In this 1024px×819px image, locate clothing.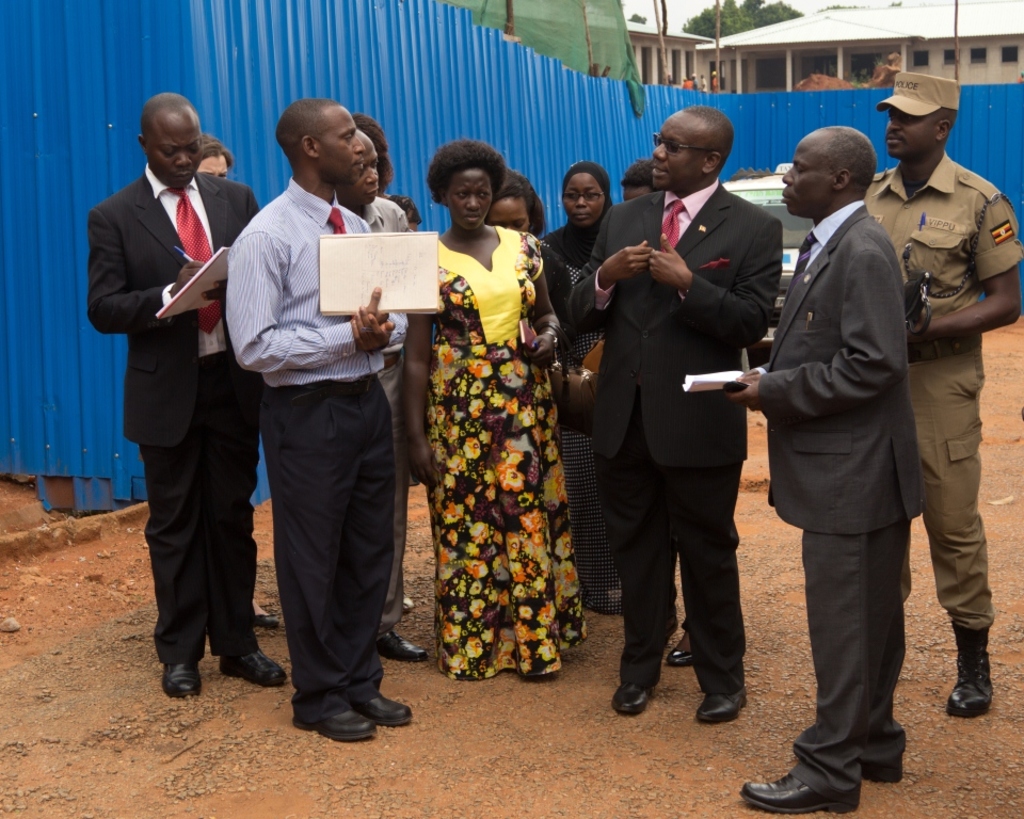
Bounding box: (755,203,897,785).
